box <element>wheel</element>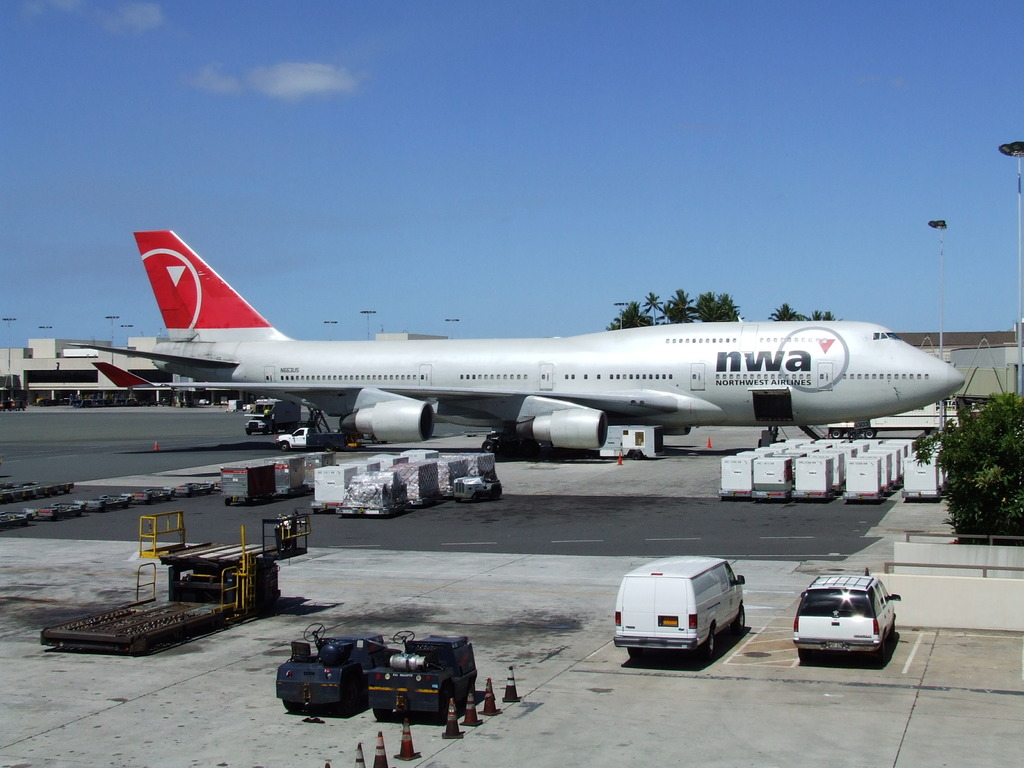
box=[225, 498, 230, 505]
